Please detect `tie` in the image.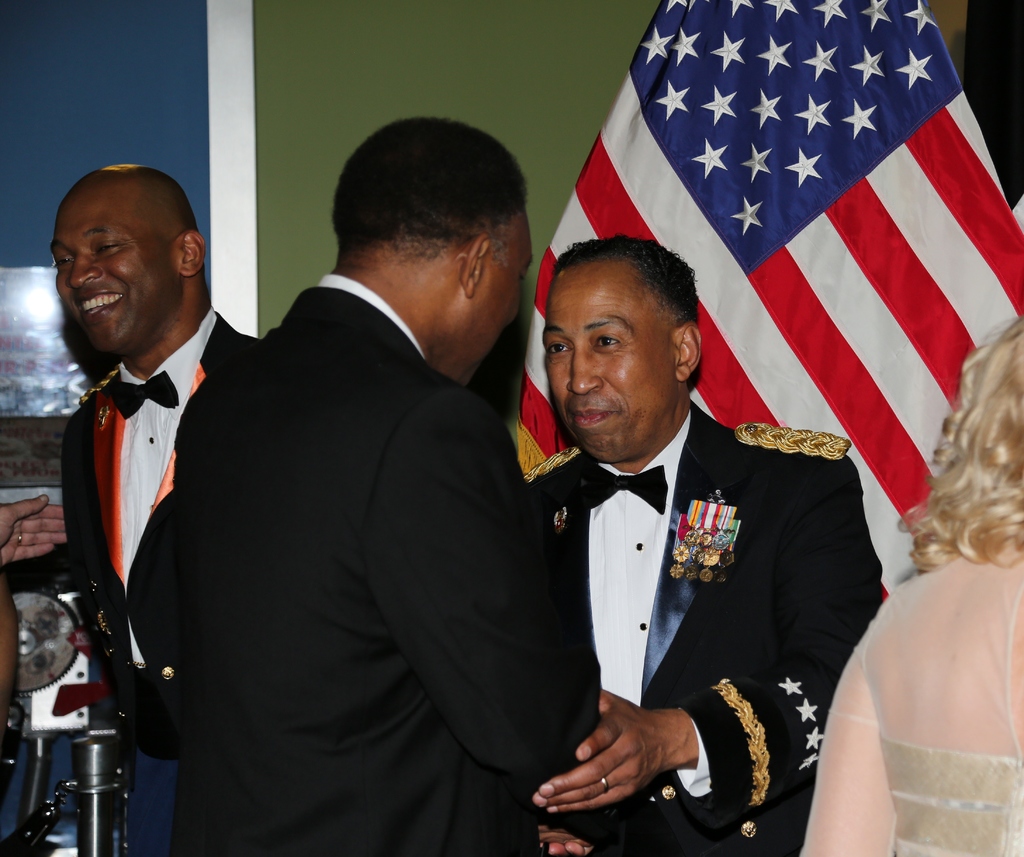
(576,458,670,522).
